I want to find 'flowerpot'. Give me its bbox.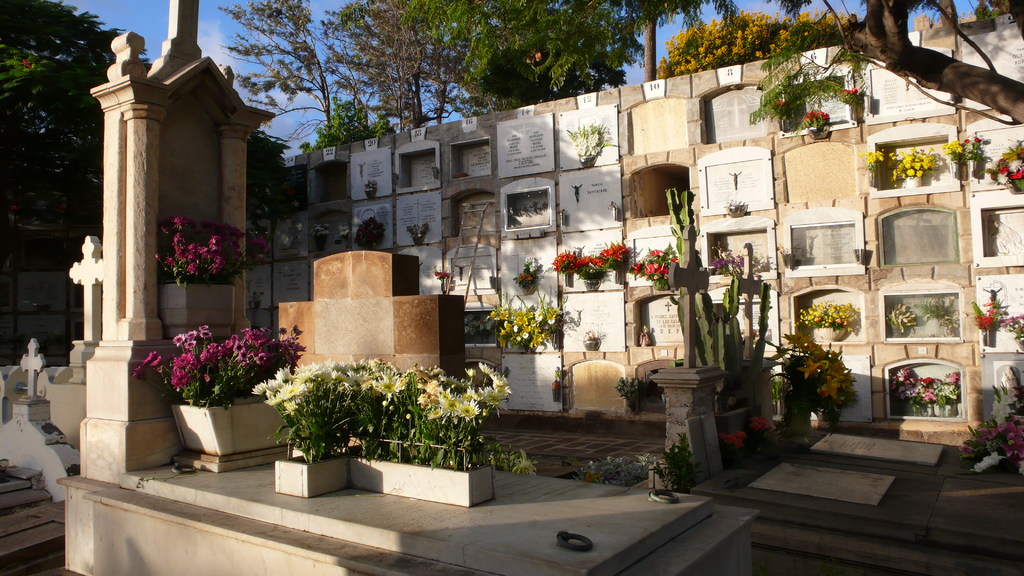
select_region(172, 394, 294, 472).
